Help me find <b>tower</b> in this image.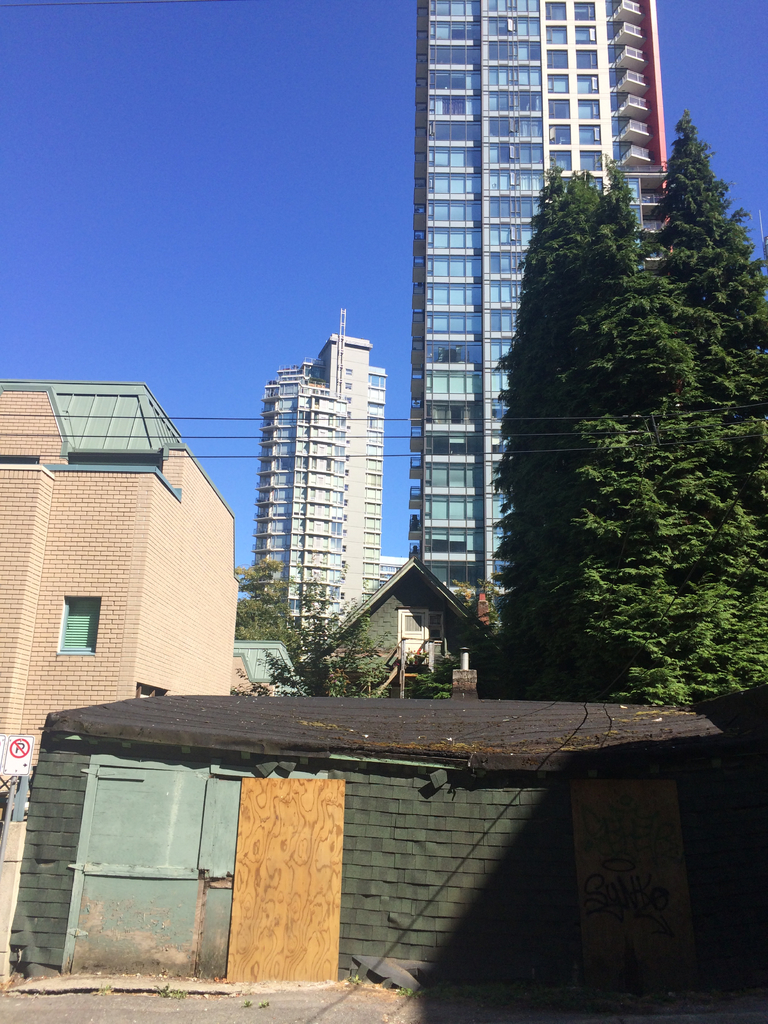
Found it: {"left": 236, "top": 312, "right": 383, "bottom": 669}.
